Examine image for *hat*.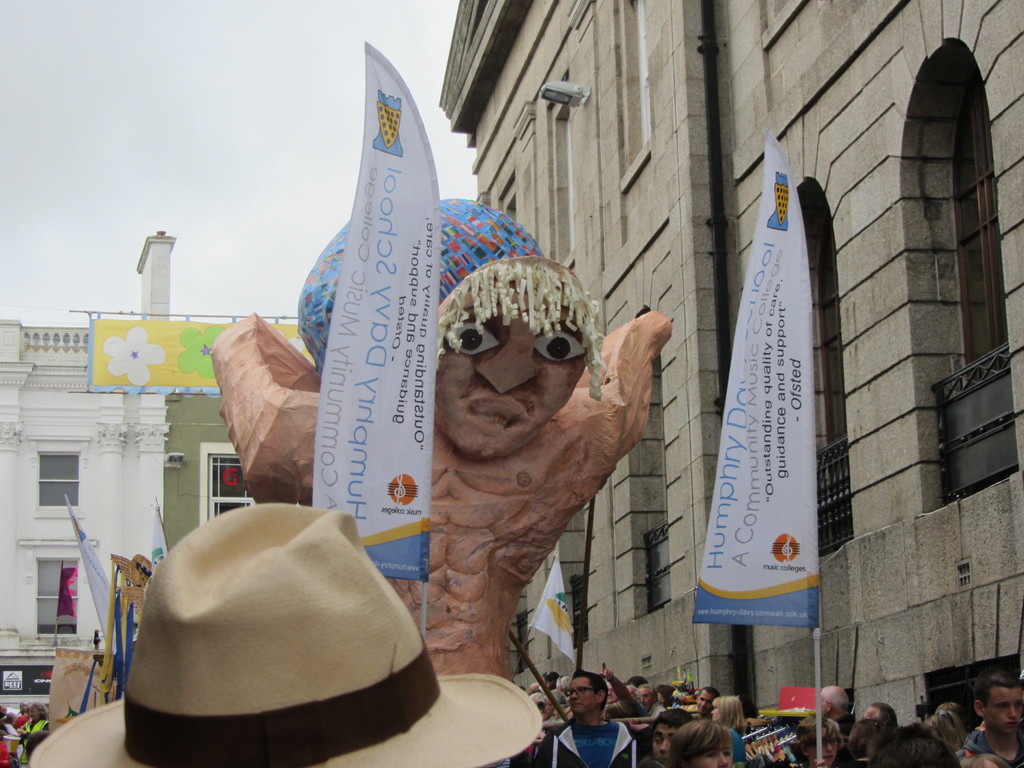
Examination result: (x1=30, y1=500, x2=545, y2=767).
